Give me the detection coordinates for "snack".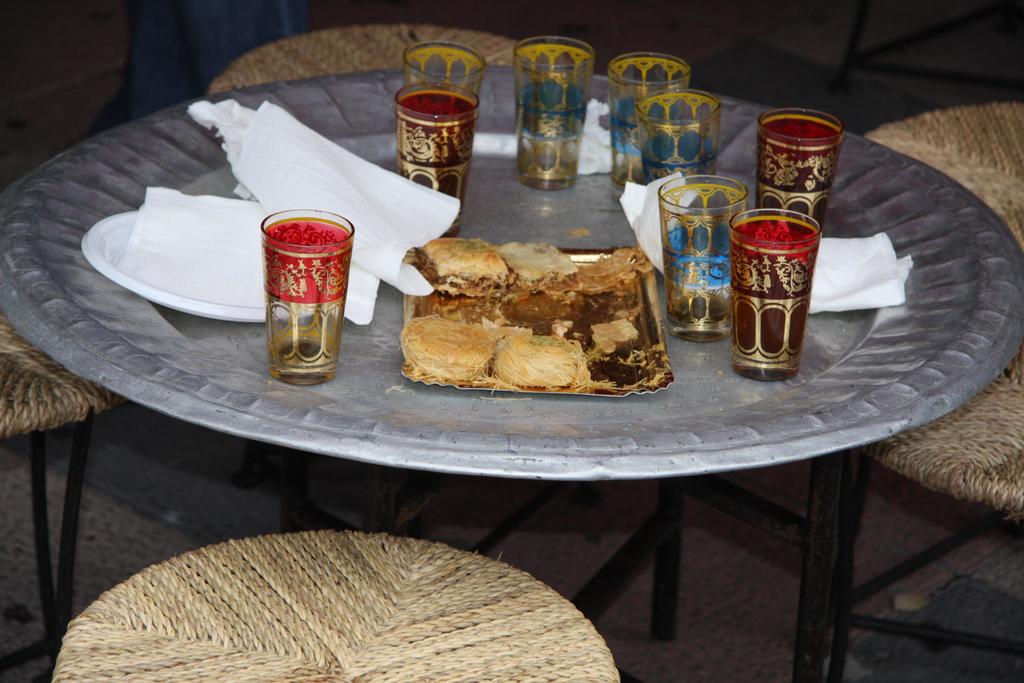
bbox=[414, 241, 503, 321].
